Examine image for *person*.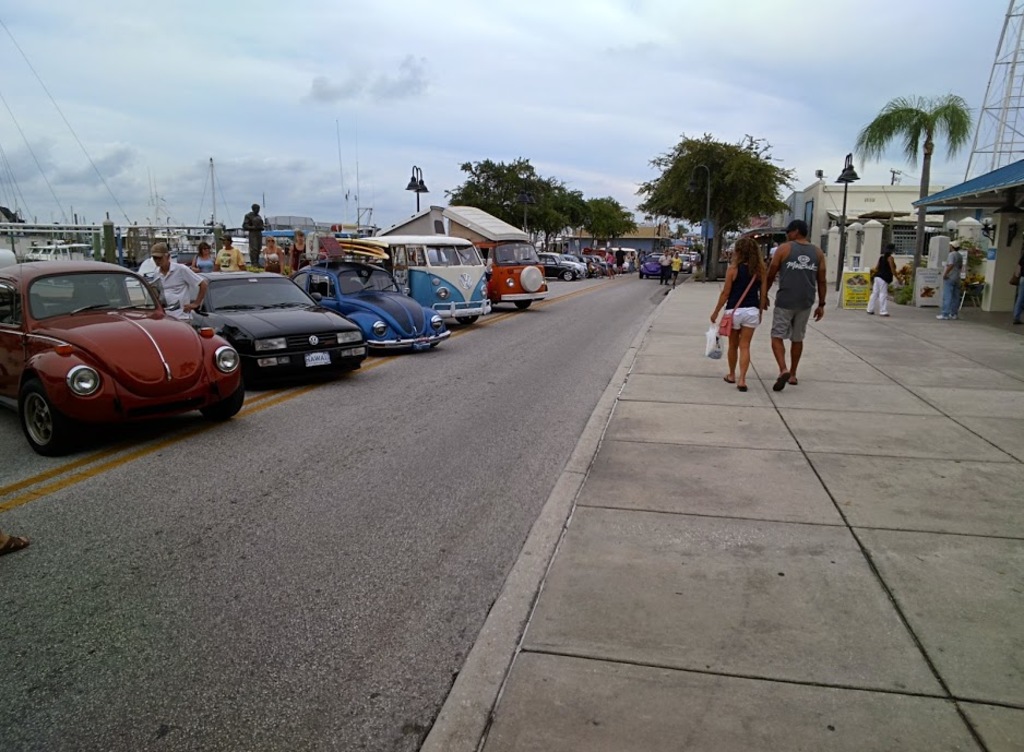
Examination result: [left=291, top=231, right=320, bottom=272].
